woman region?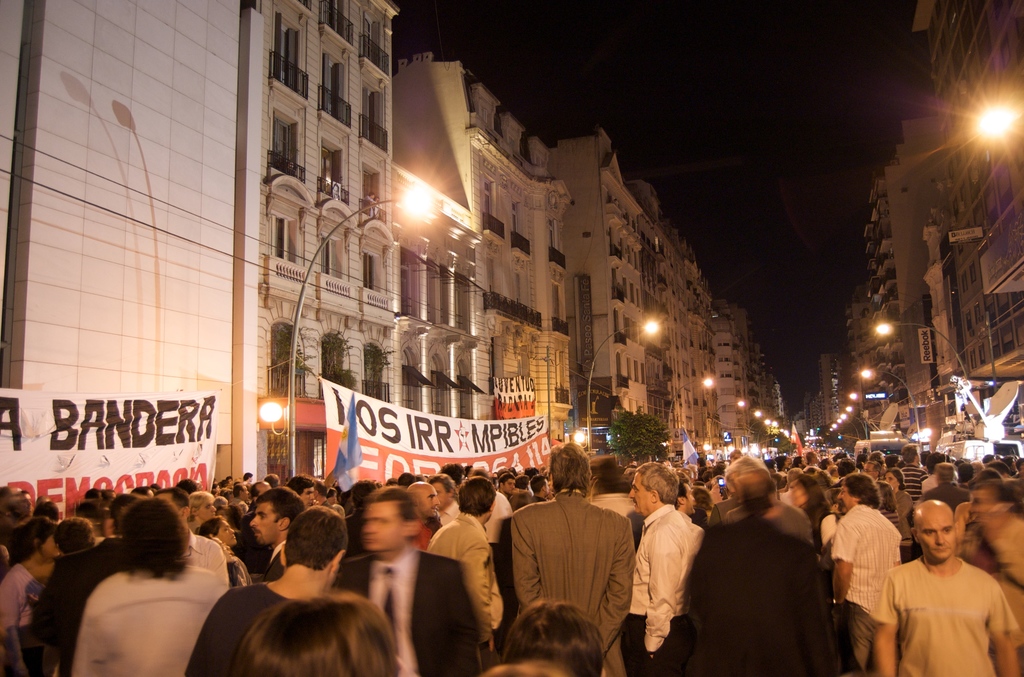
select_region(224, 589, 405, 676)
